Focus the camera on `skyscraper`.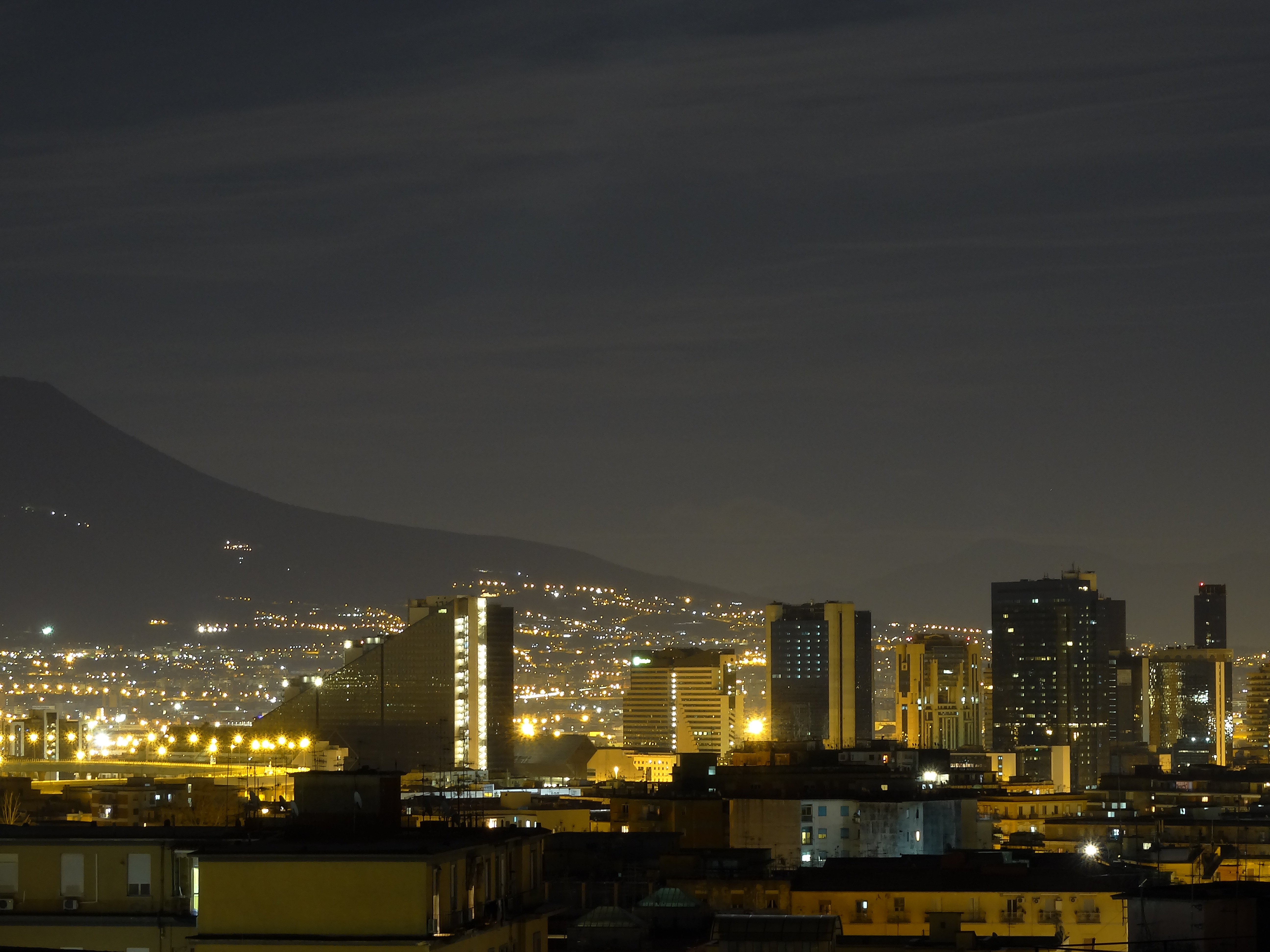
Focus region: bbox=[292, 143, 308, 188].
